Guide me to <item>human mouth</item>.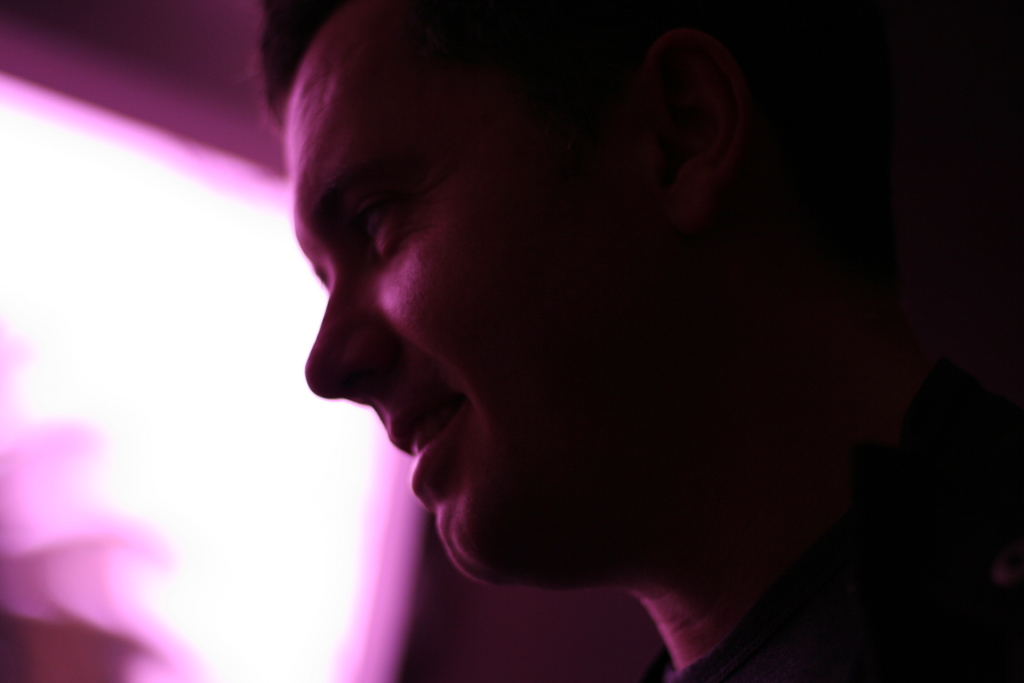
Guidance: {"x1": 386, "y1": 400, "x2": 469, "y2": 489}.
